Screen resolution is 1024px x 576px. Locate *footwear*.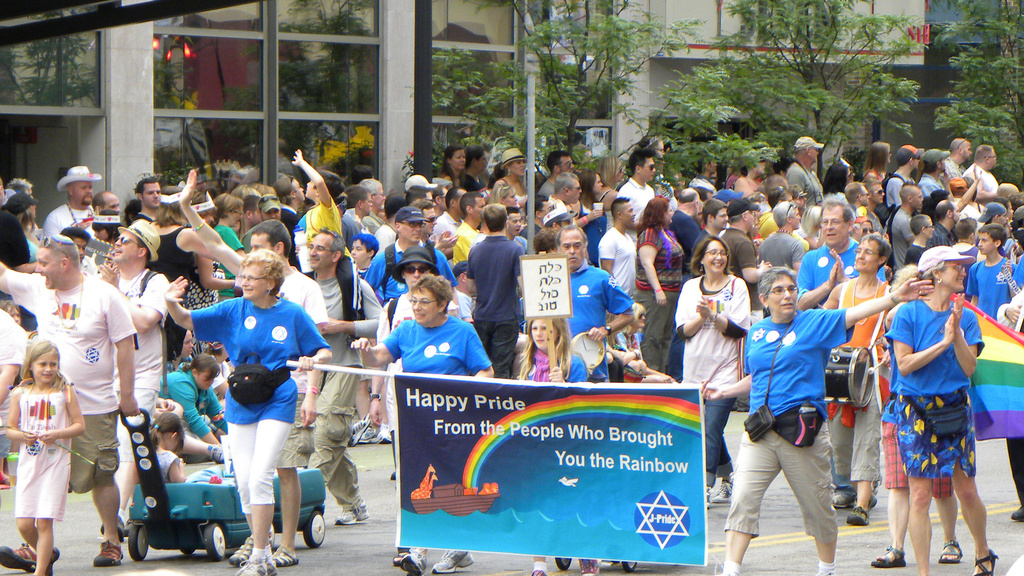
[0, 539, 38, 573].
